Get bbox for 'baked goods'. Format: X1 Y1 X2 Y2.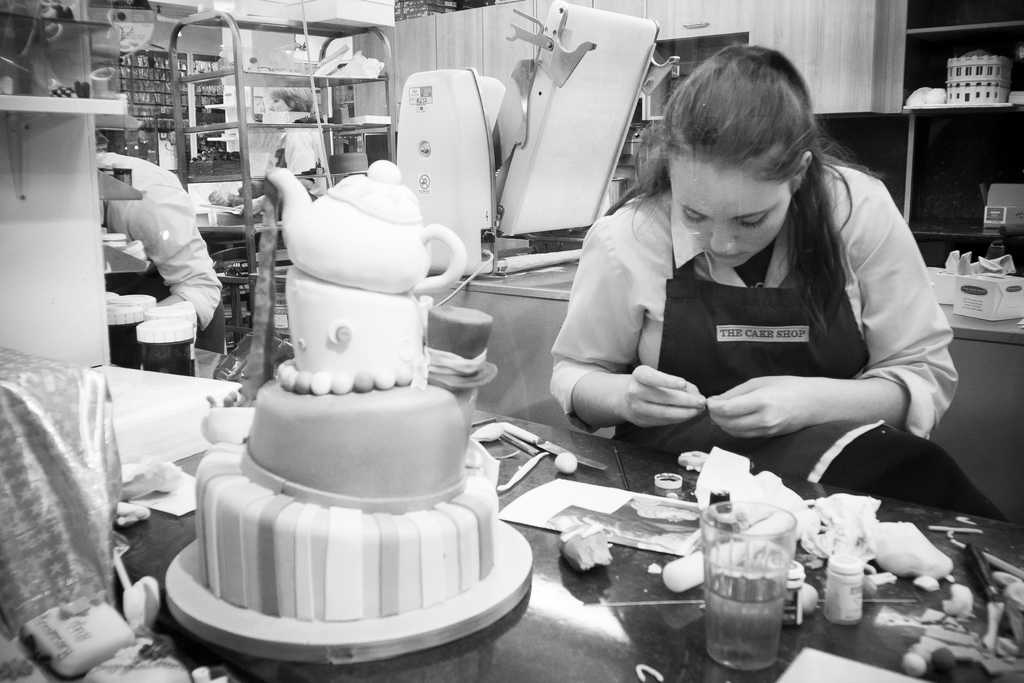
190 259 500 620.
